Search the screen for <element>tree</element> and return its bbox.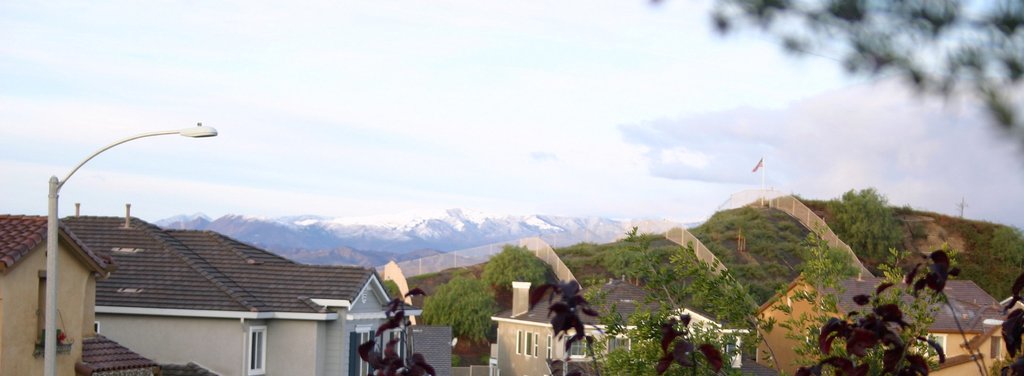
Found: 822 189 927 311.
